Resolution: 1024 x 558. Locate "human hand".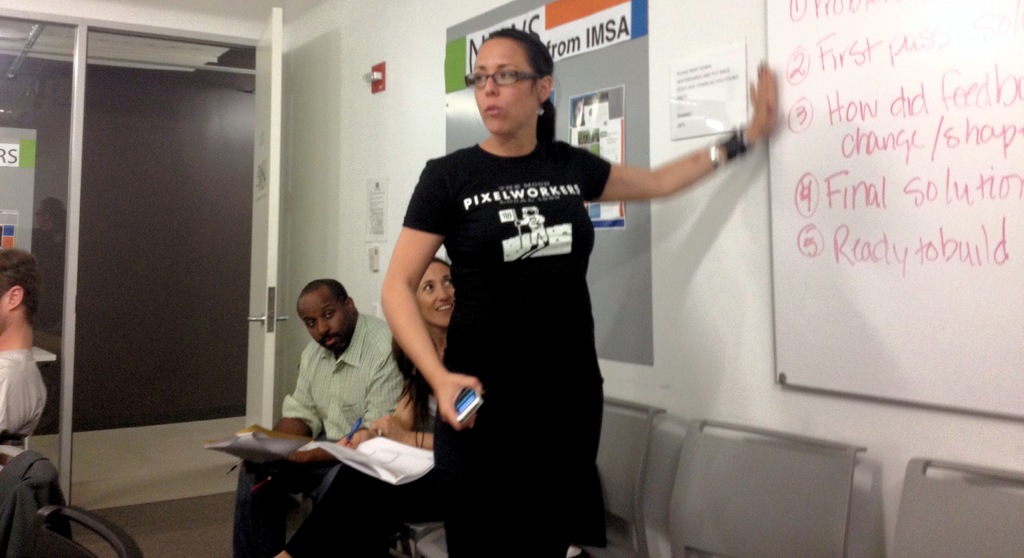
bbox=[335, 427, 368, 452].
